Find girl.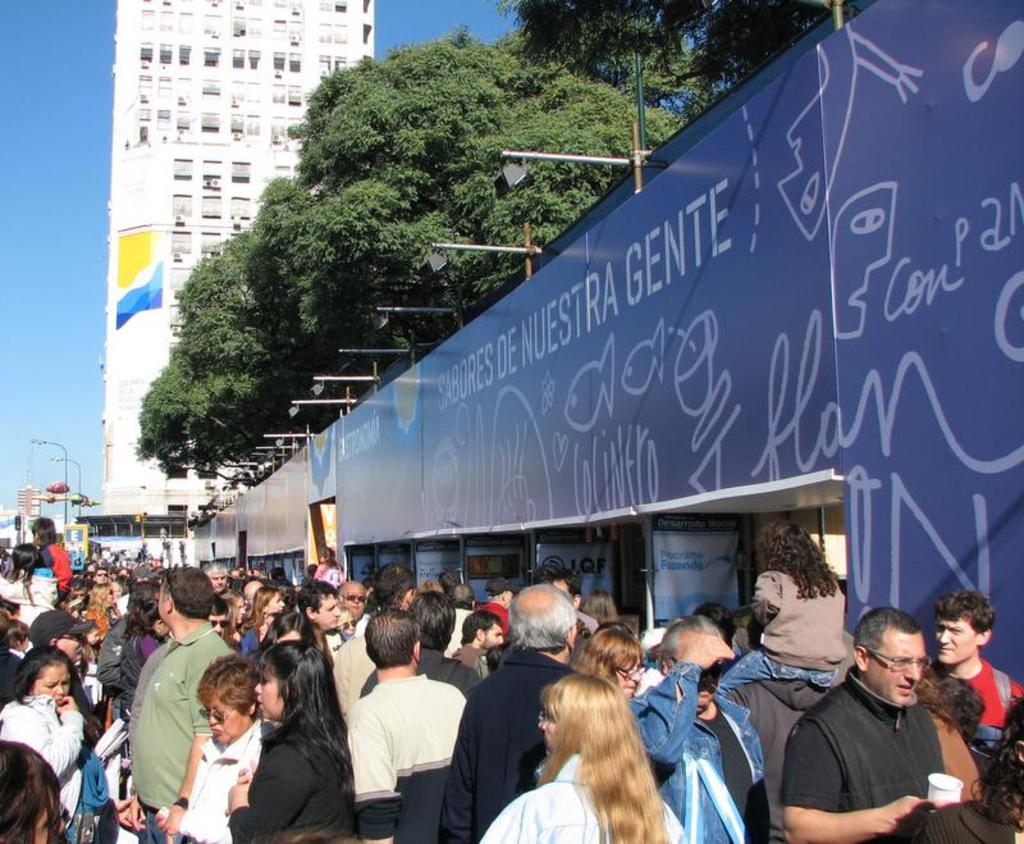
select_region(0, 644, 87, 827).
